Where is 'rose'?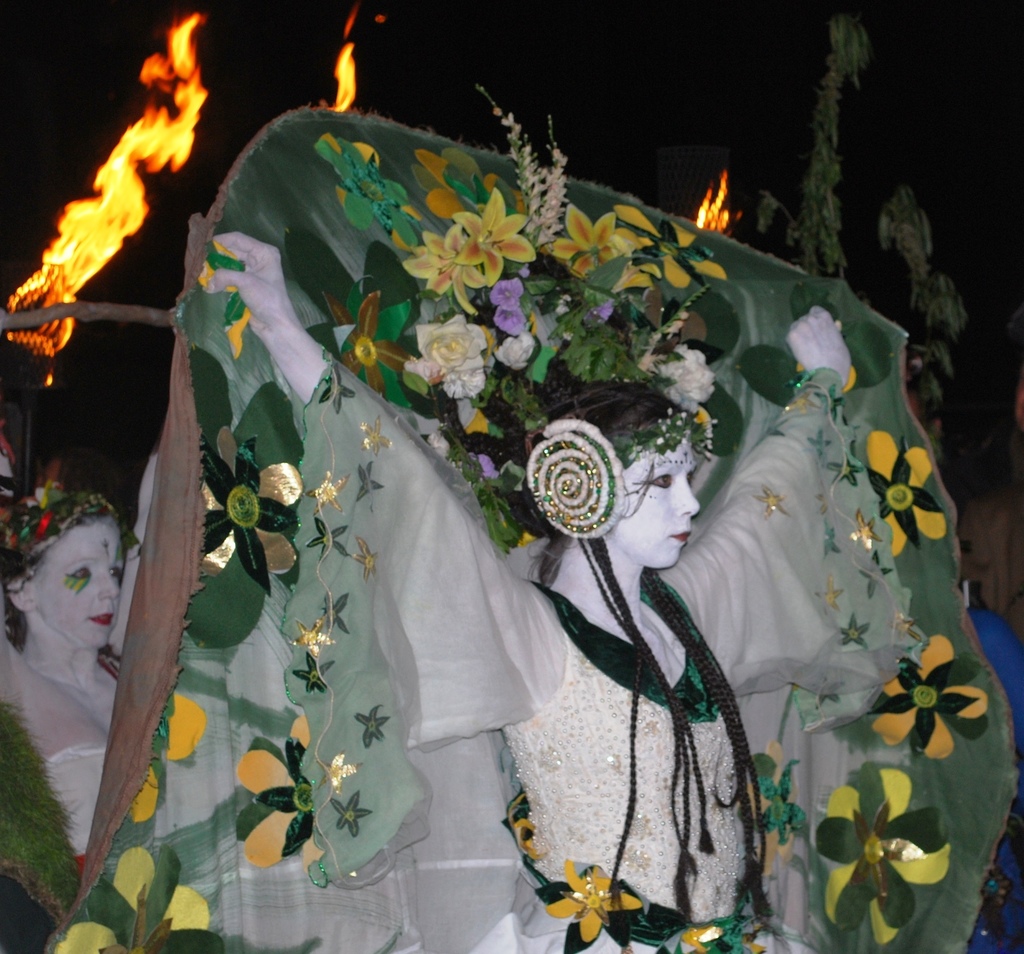
detection(416, 307, 489, 400).
